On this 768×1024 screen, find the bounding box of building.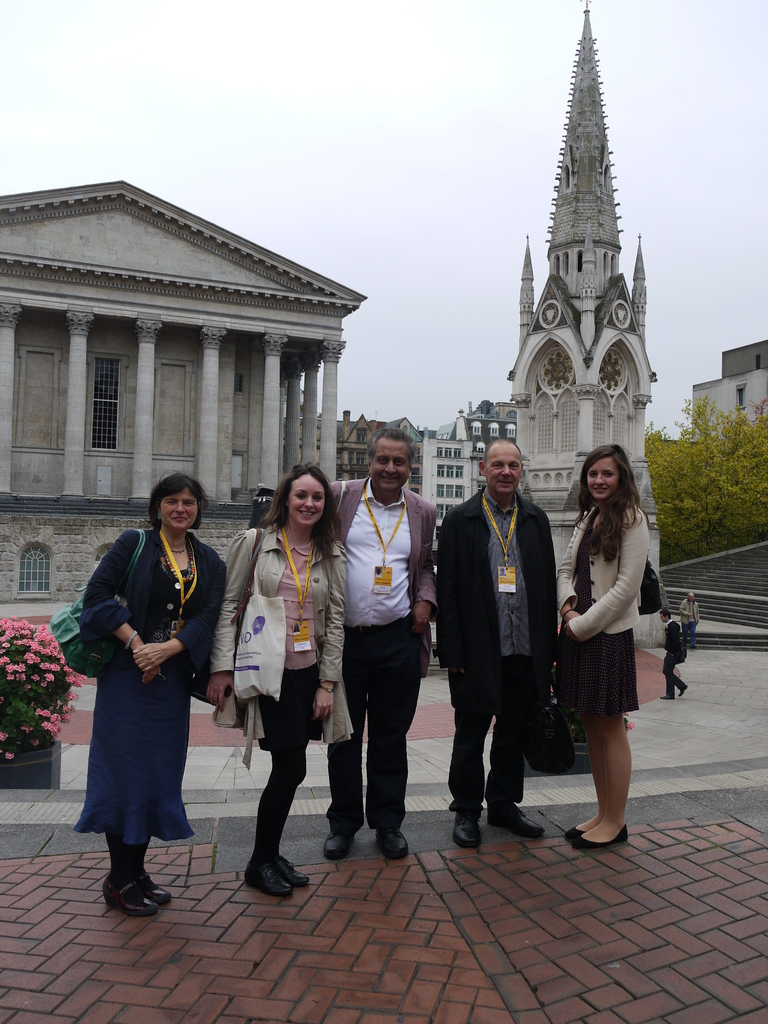
Bounding box: bbox=[0, 180, 366, 634].
